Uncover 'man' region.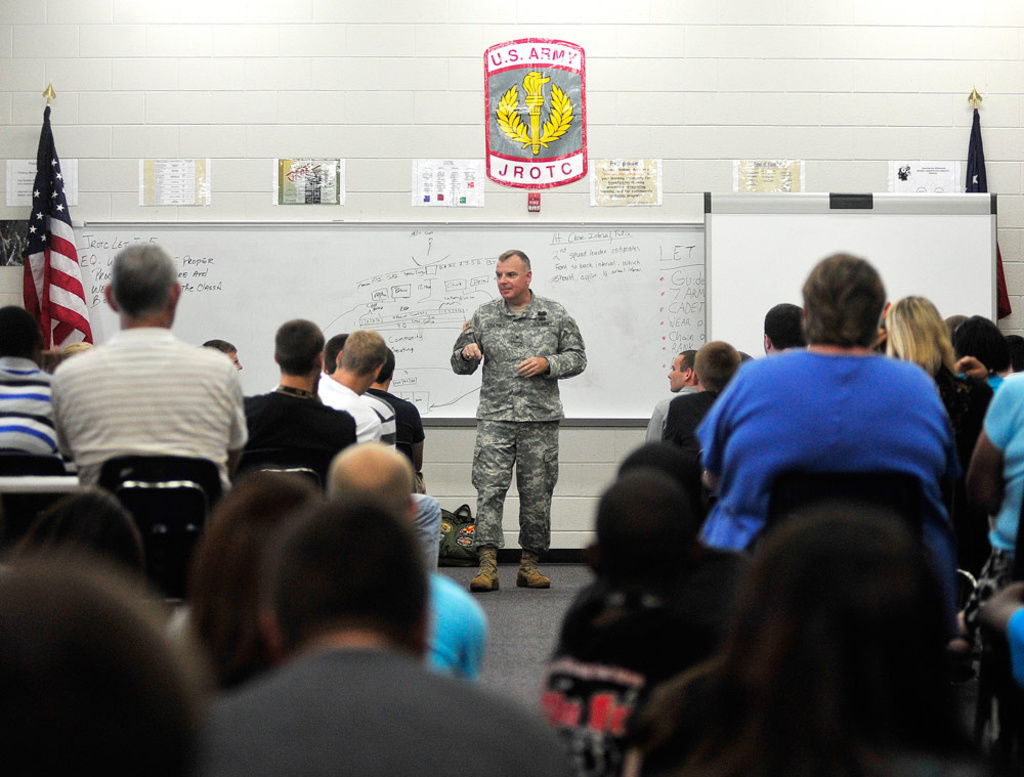
Uncovered: BBox(452, 246, 589, 595).
